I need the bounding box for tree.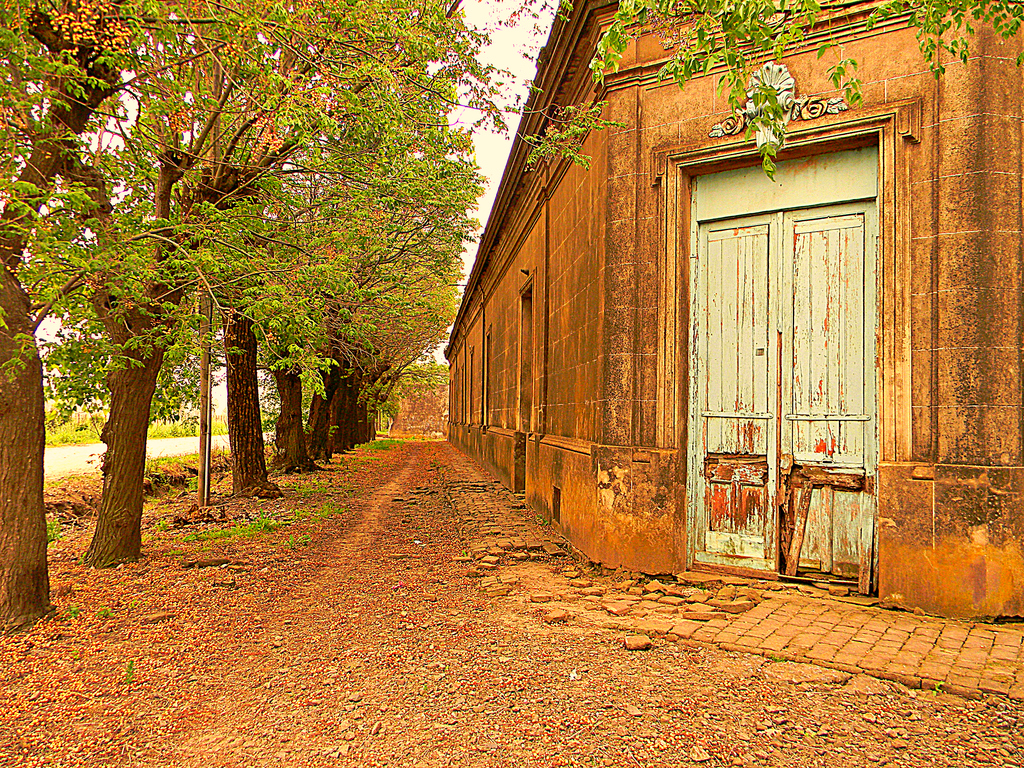
Here it is: (0, 0, 628, 636).
